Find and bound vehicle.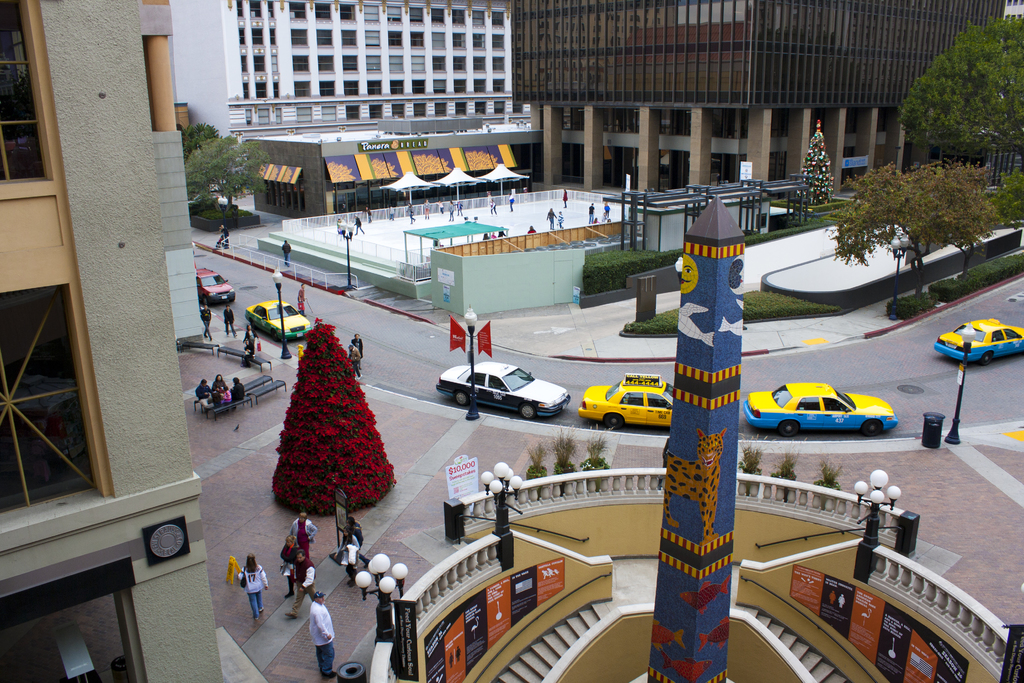
Bound: bbox=[246, 299, 312, 342].
